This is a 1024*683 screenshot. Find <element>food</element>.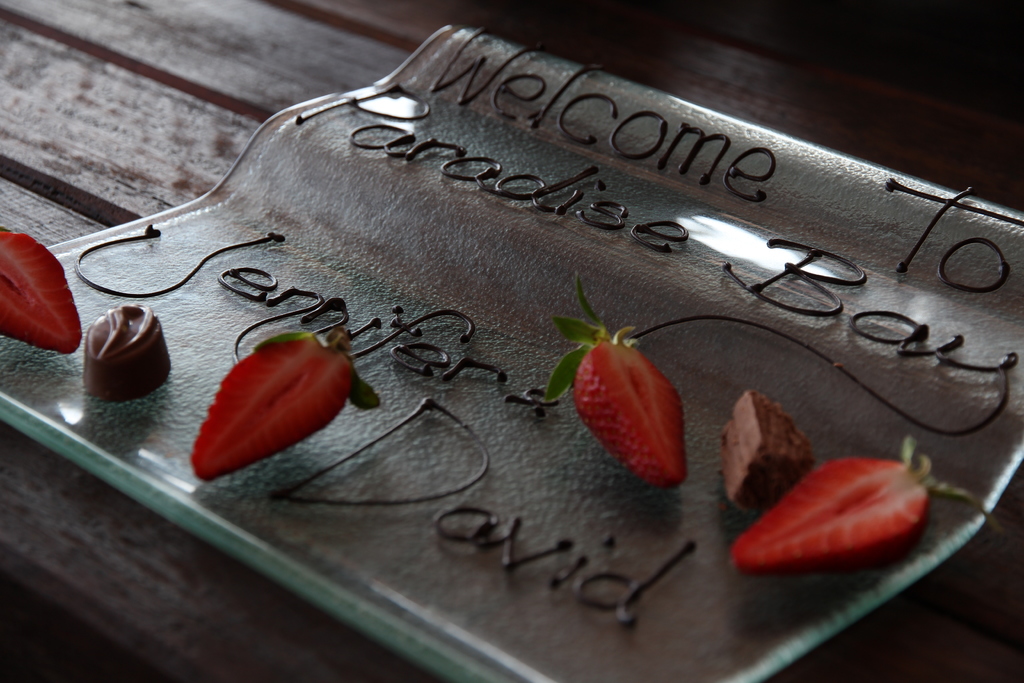
Bounding box: bbox=[190, 325, 380, 482].
